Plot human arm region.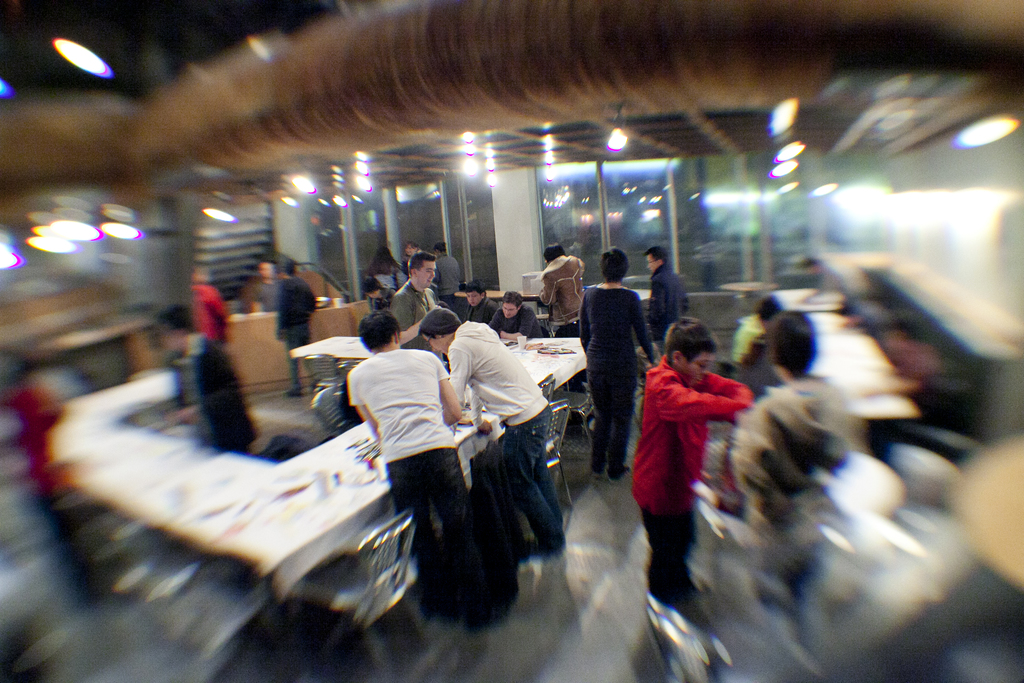
Plotted at {"x1": 444, "y1": 343, "x2": 476, "y2": 392}.
